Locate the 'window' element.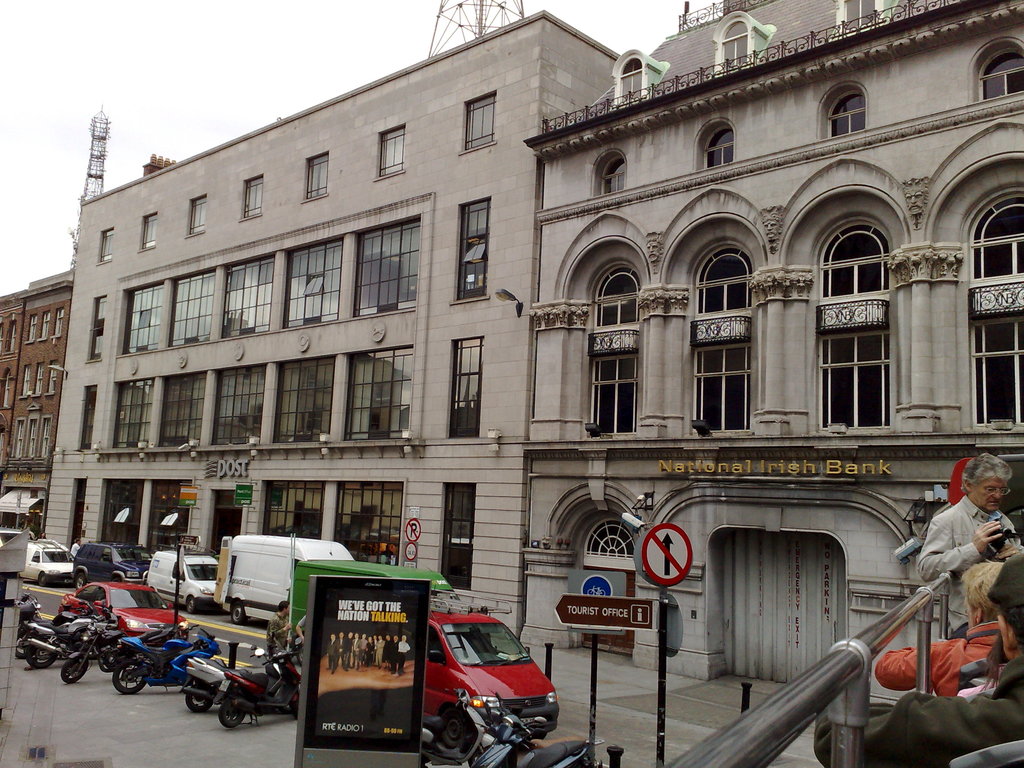
Element bbox: l=51, t=360, r=55, b=397.
